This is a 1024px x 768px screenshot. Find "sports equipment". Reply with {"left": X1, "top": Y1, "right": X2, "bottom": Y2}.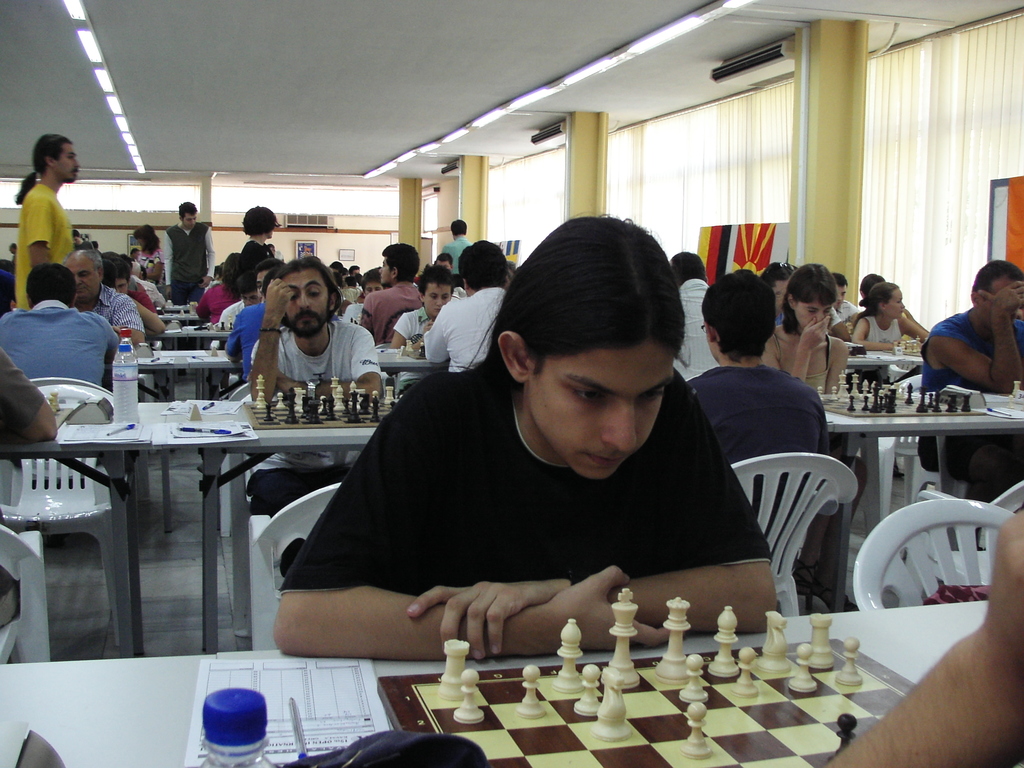
{"left": 760, "top": 607, "right": 792, "bottom": 675}.
